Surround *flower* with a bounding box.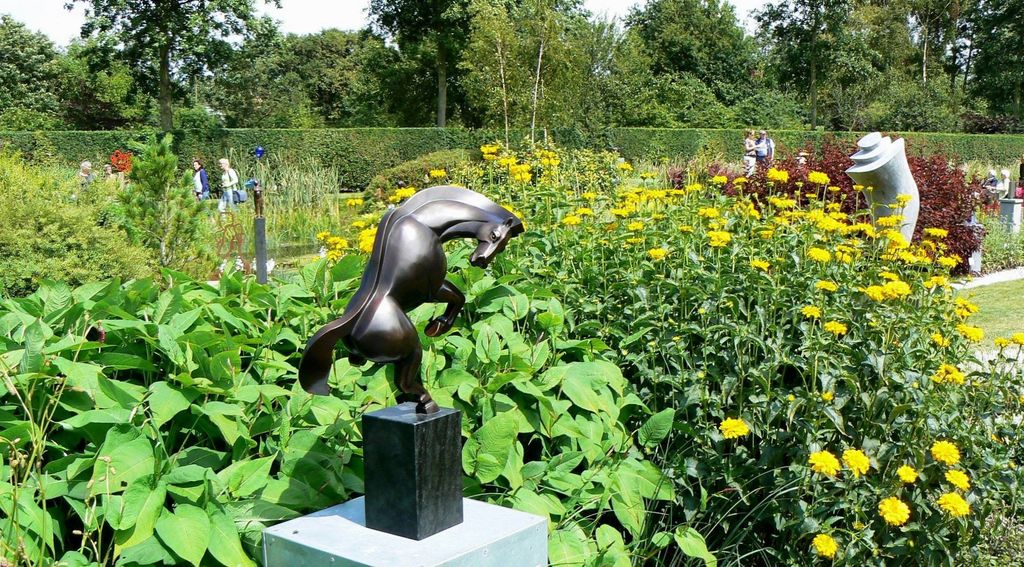
(840,444,872,469).
